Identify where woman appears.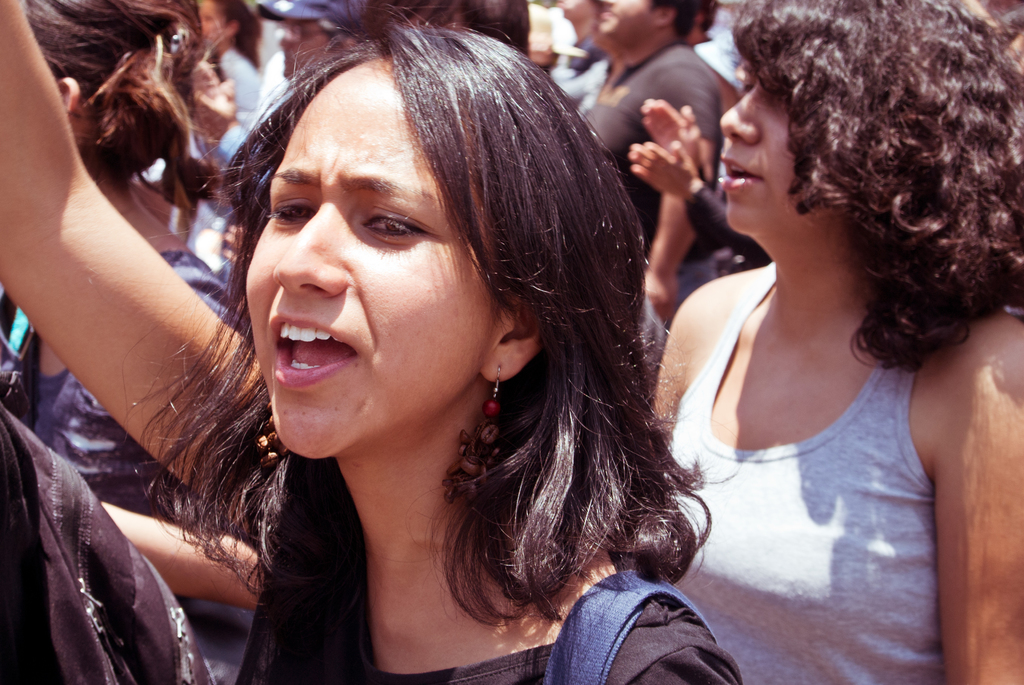
Appears at rect(115, 1, 765, 684).
